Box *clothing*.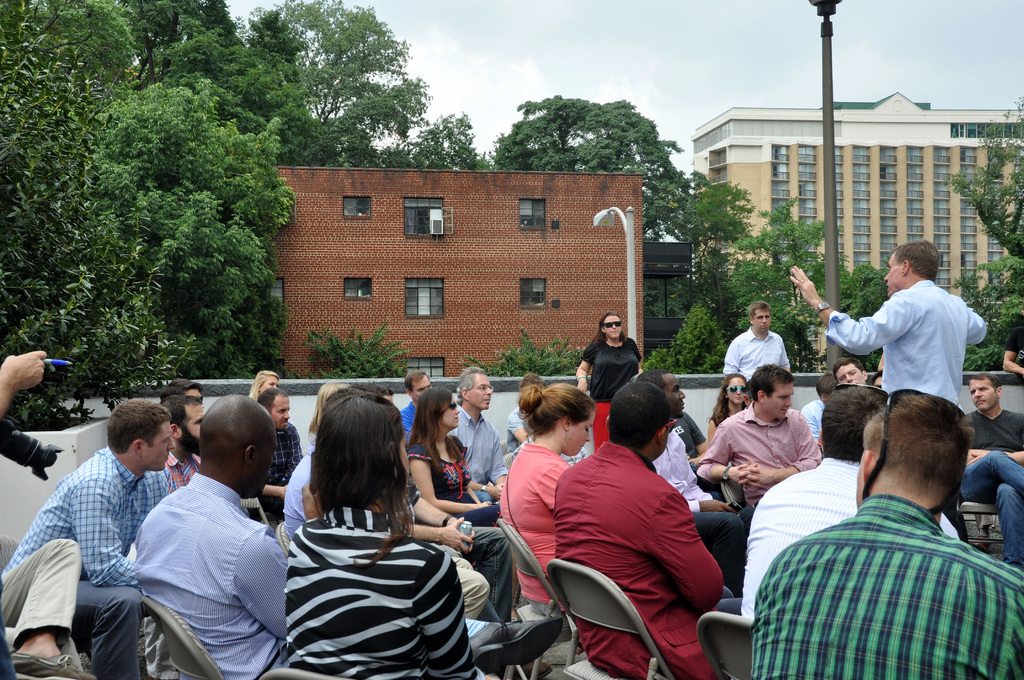
select_region(742, 455, 963, 617).
